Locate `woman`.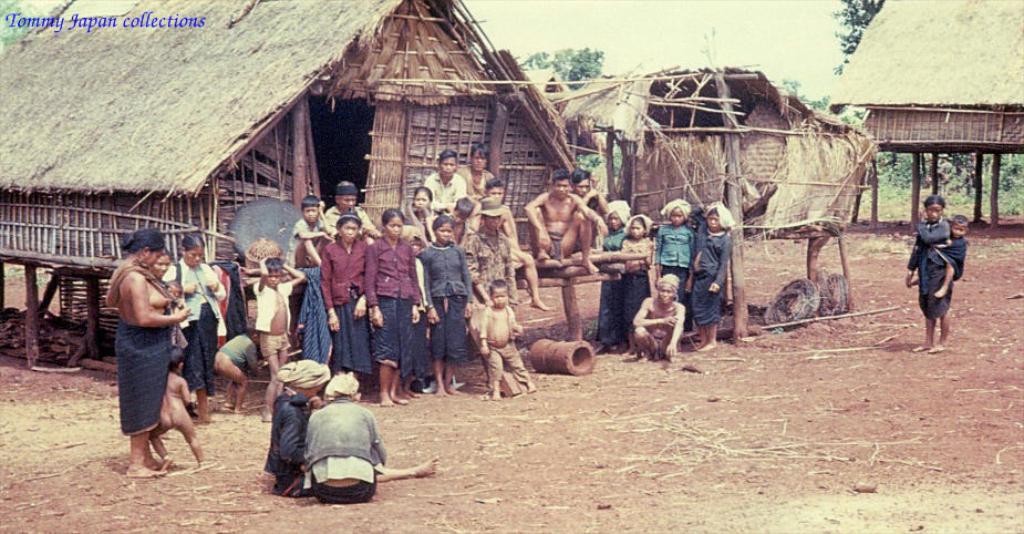
Bounding box: <bbox>105, 229, 193, 477</bbox>.
